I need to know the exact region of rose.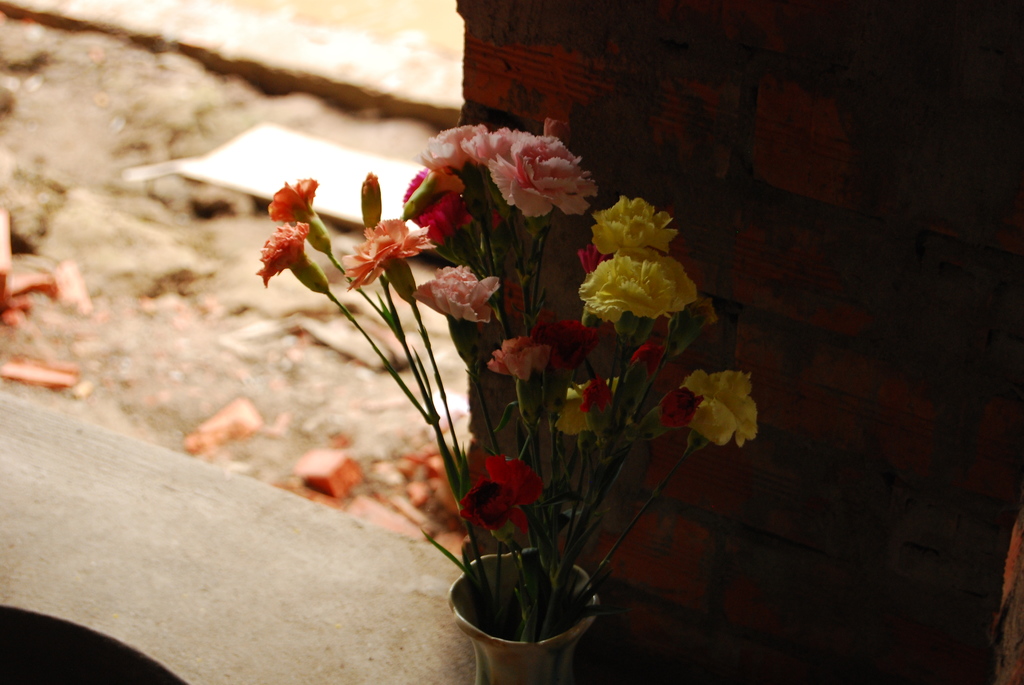
Region: <box>678,366,762,448</box>.
